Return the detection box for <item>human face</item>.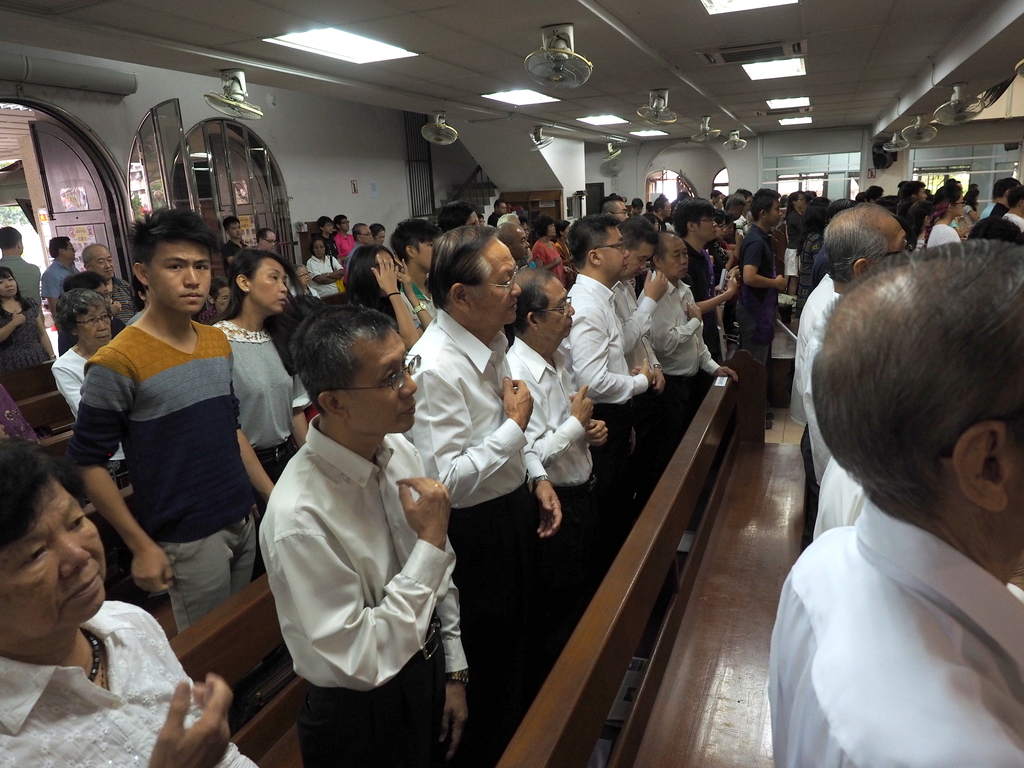
l=342, t=333, r=417, b=428.
